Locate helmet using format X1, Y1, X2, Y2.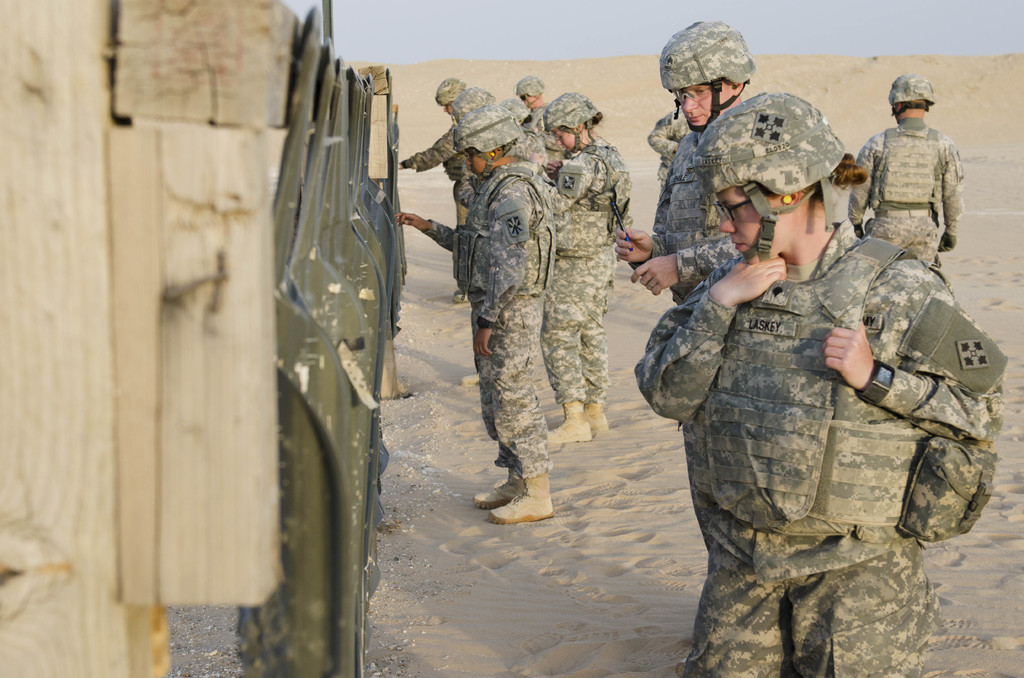
655, 16, 748, 129.
